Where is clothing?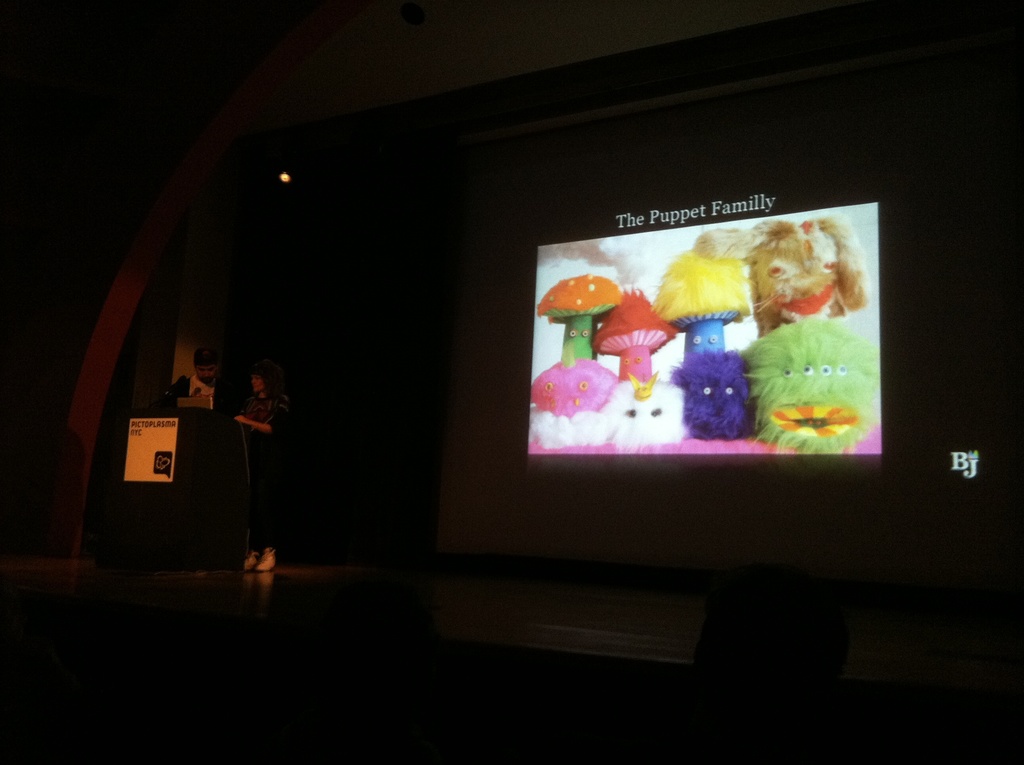
pyautogui.locateOnScreen(152, 373, 236, 401).
